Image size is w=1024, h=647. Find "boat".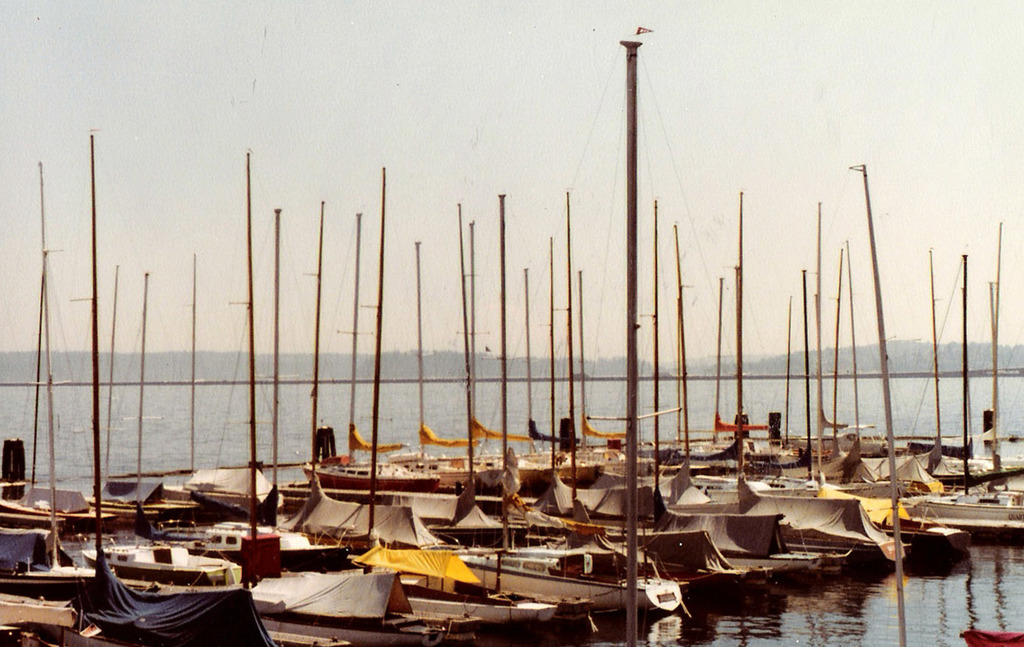
x1=897 y1=231 x2=1023 y2=545.
